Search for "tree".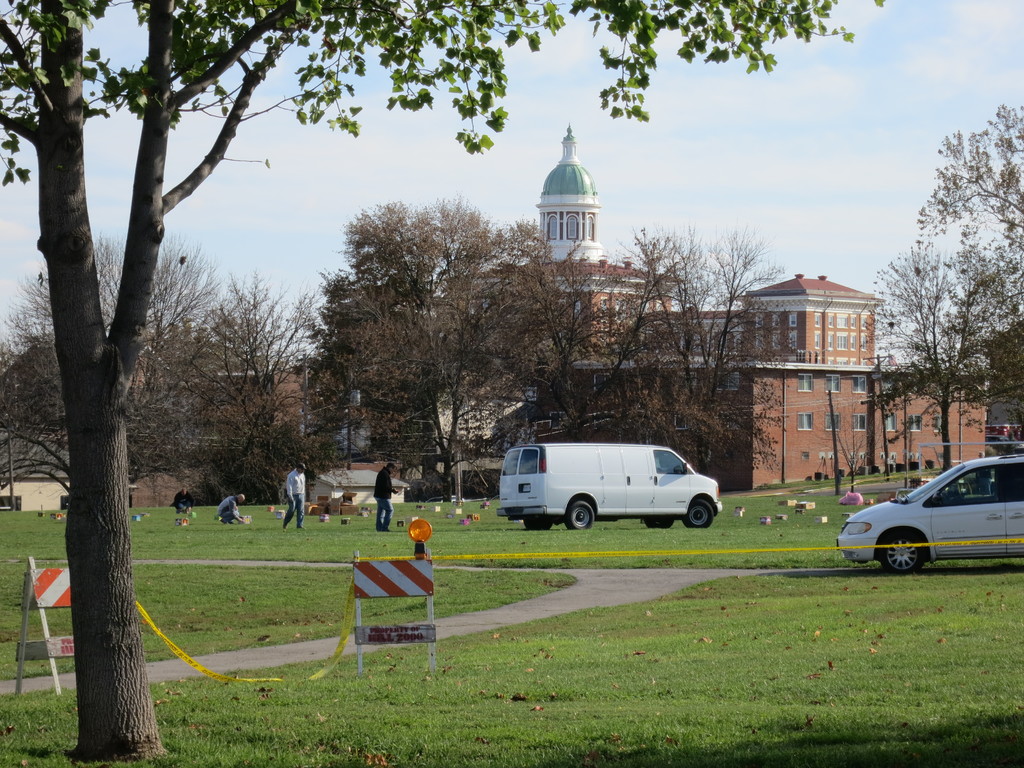
Found at 0,0,881,767.
